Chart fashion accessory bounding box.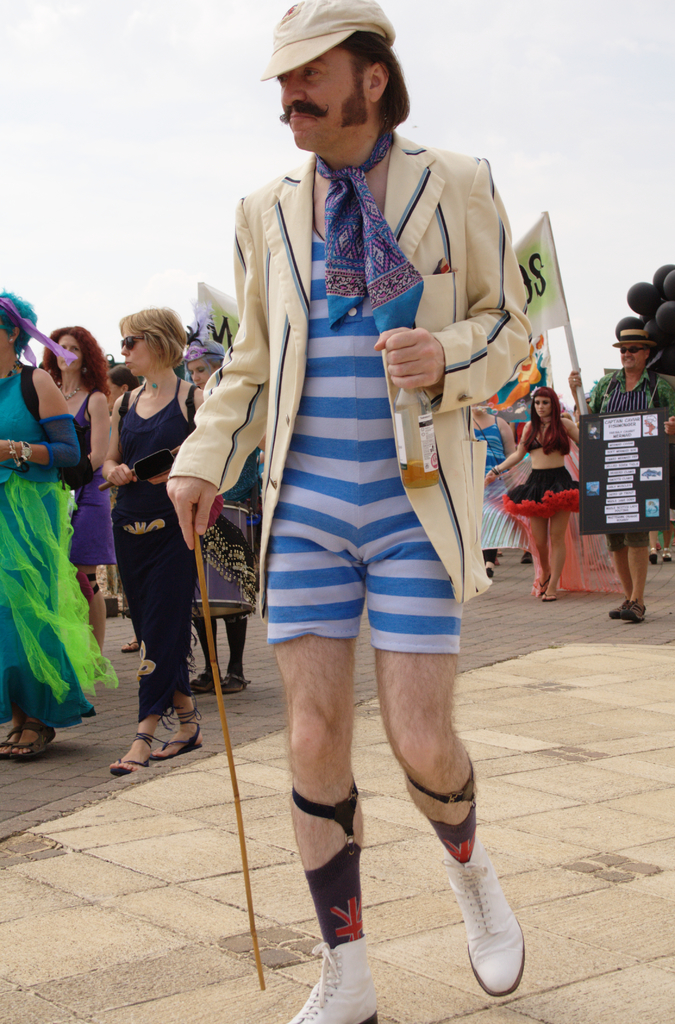
Charted: Rect(118, 328, 152, 353).
